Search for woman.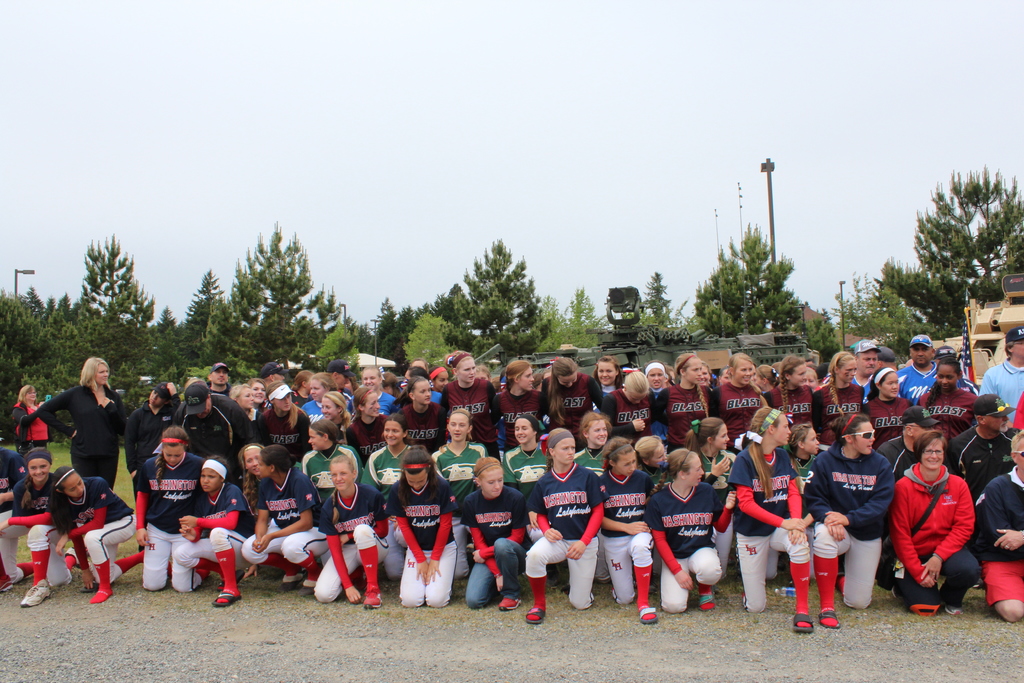
Found at x1=288 y1=370 x2=321 y2=409.
